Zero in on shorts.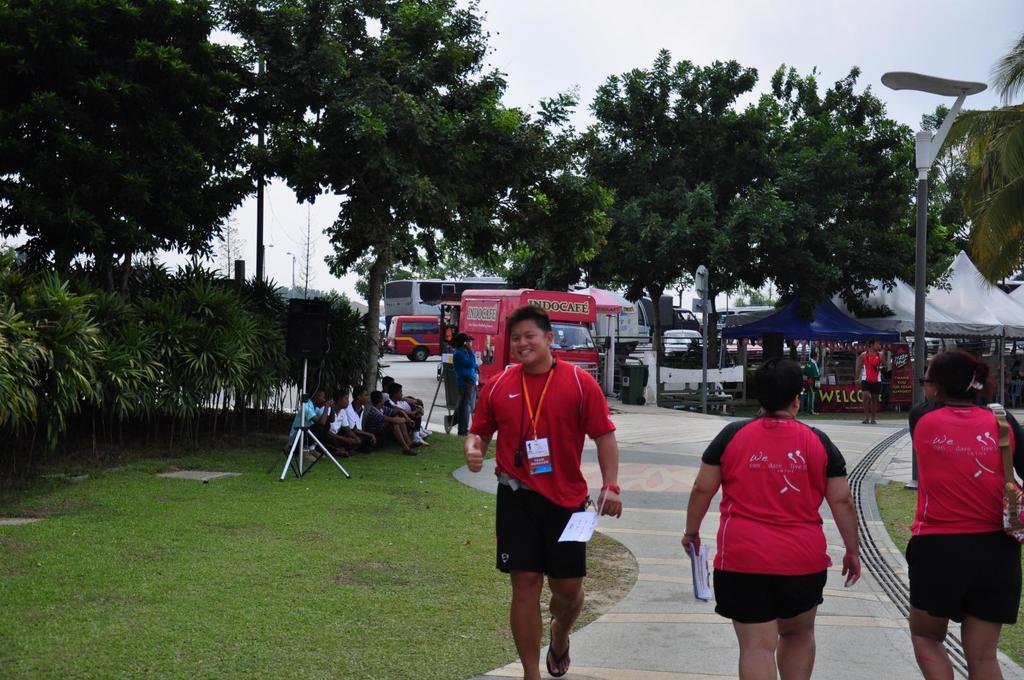
Zeroed in: Rect(711, 570, 825, 622).
